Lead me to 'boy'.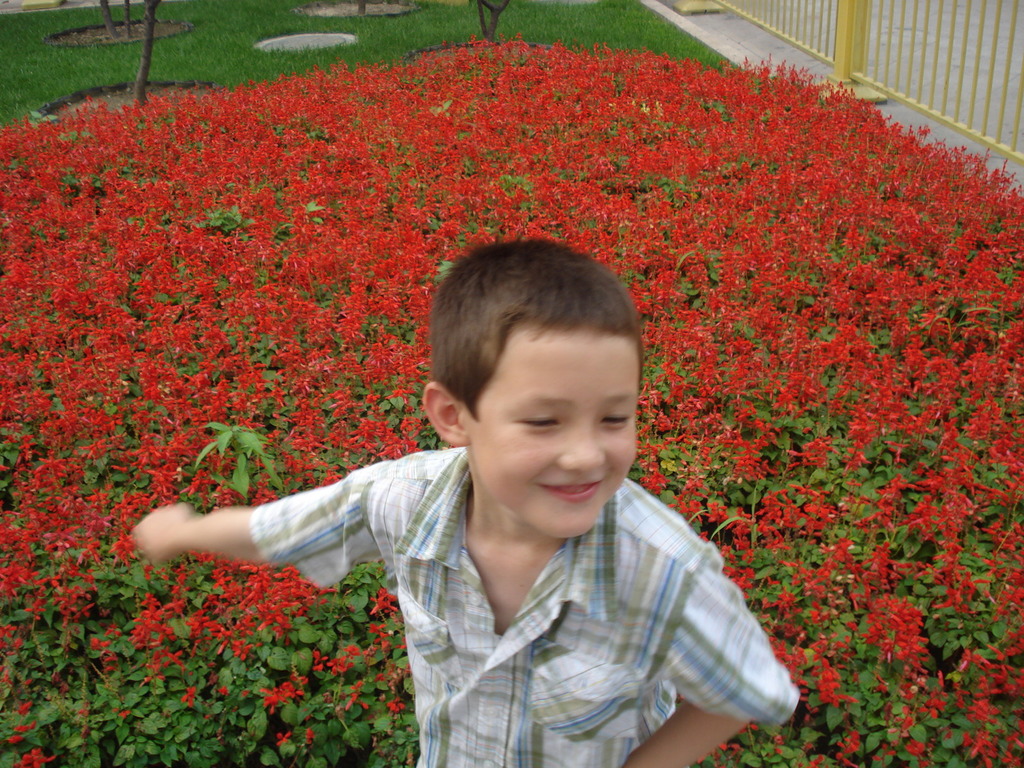
Lead to box=[132, 228, 803, 767].
